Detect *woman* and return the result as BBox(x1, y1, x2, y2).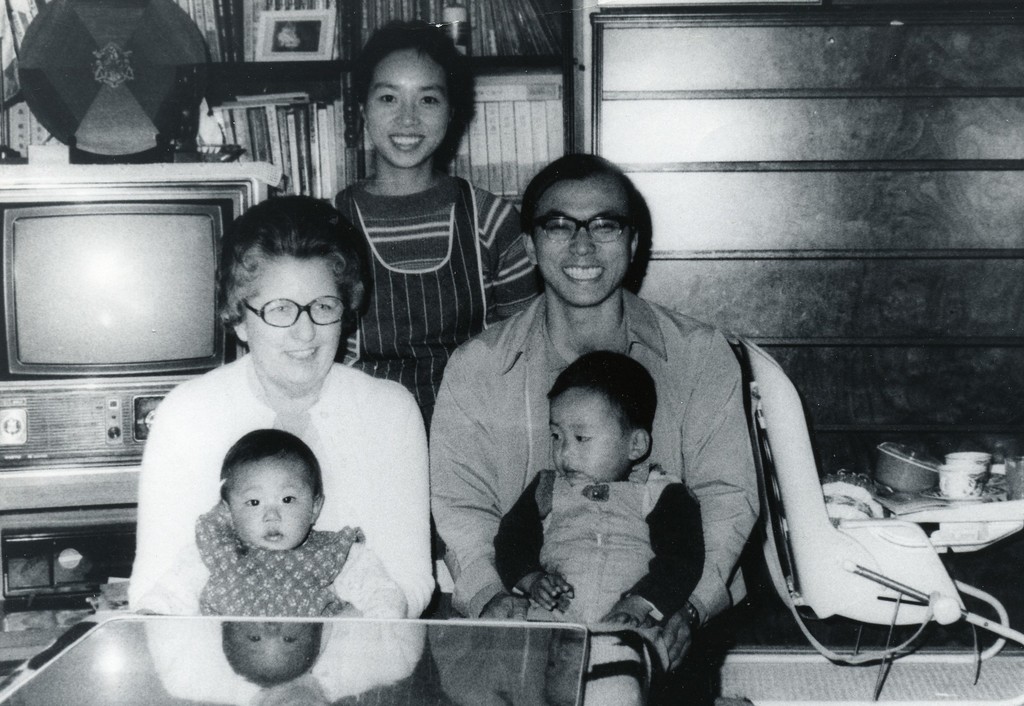
BBox(134, 209, 442, 637).
